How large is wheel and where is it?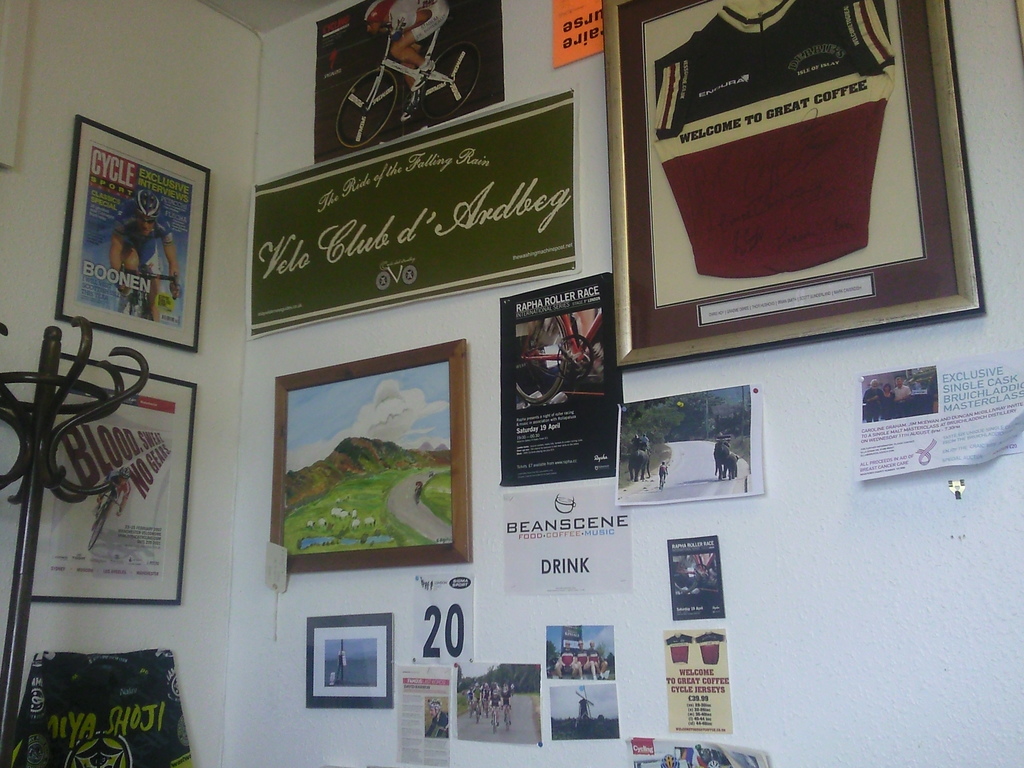
Bounding box: l=486, t=702, r=492, b=716.
